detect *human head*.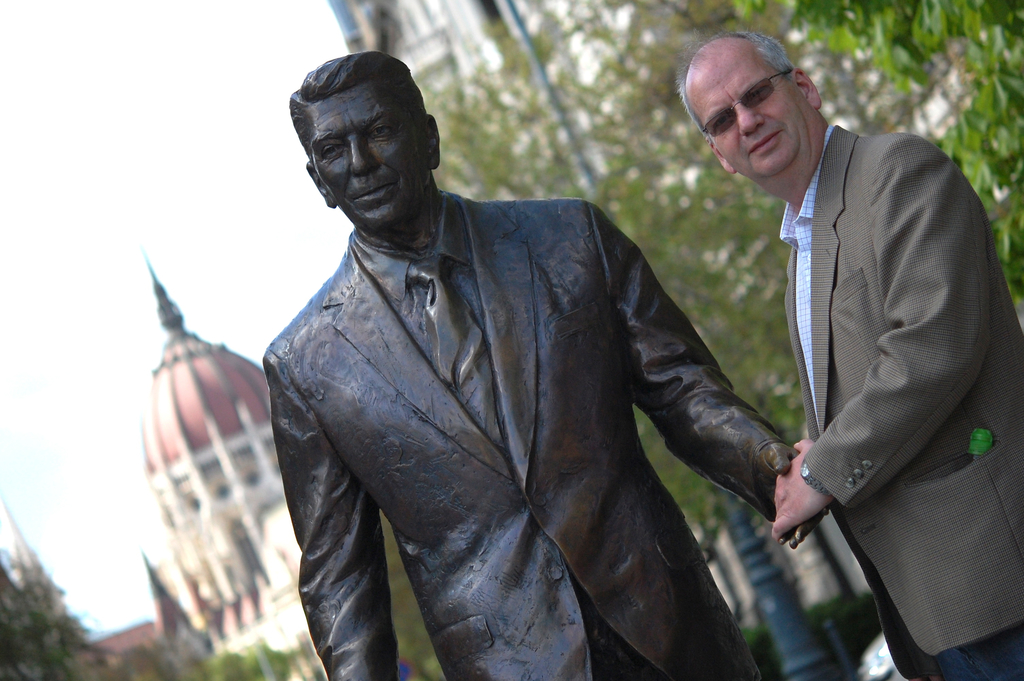
Detected at (285, 51, 440, 236).
